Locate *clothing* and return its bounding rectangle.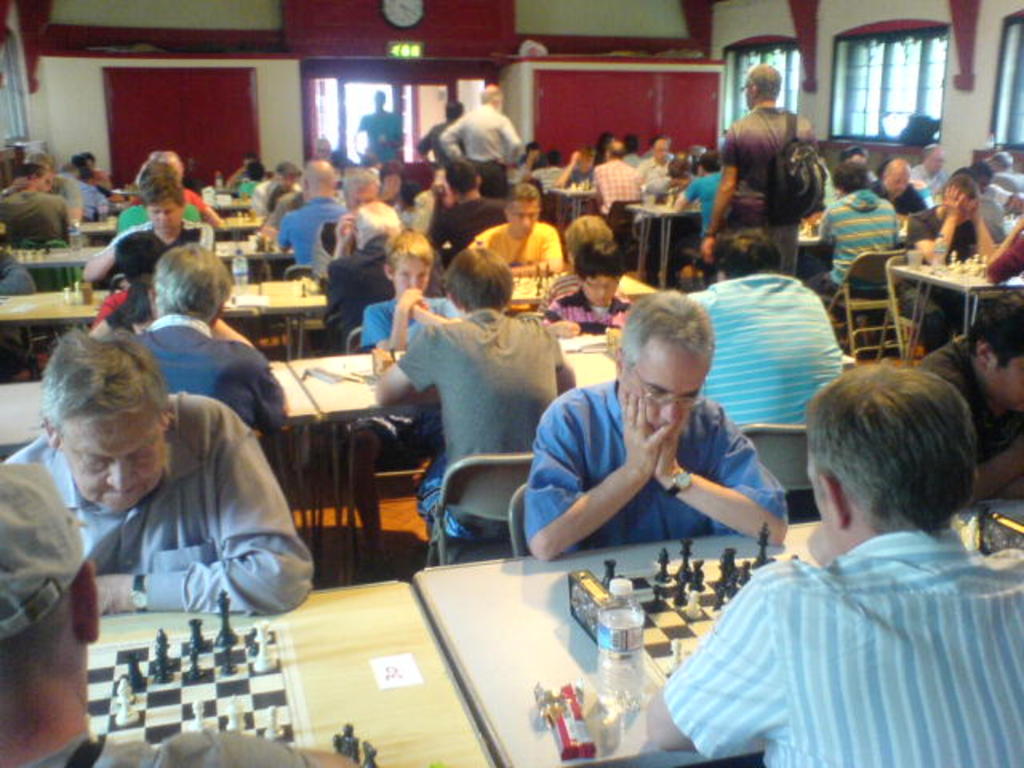
bbox=[720, 99, 819, 272].
